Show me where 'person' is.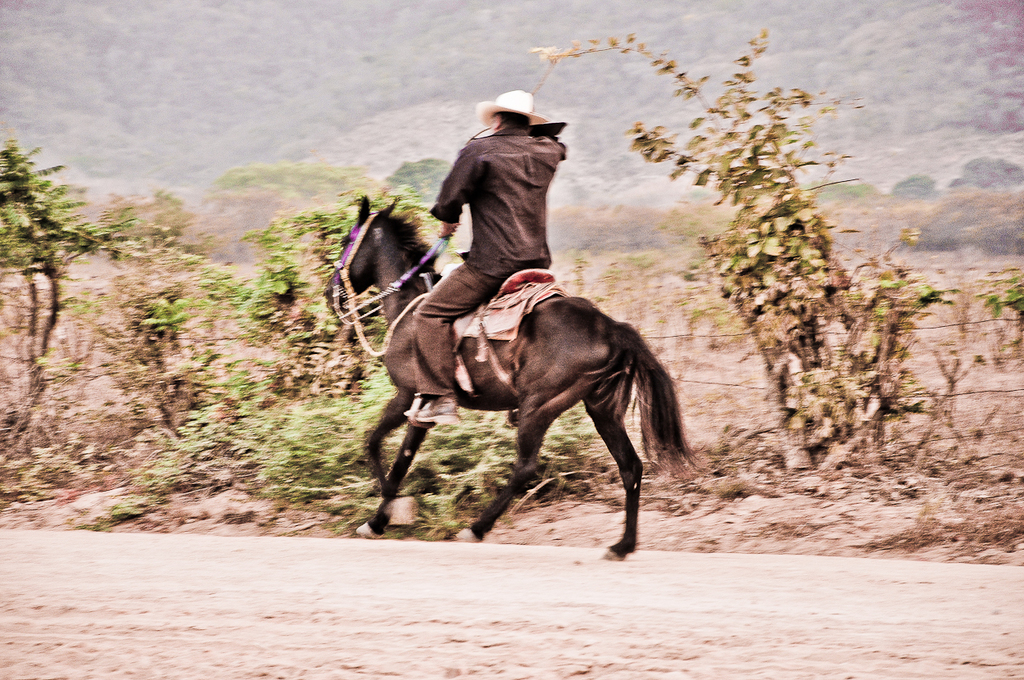
'person' is at <bbox>411, 95, 570, 434</bbox>.
